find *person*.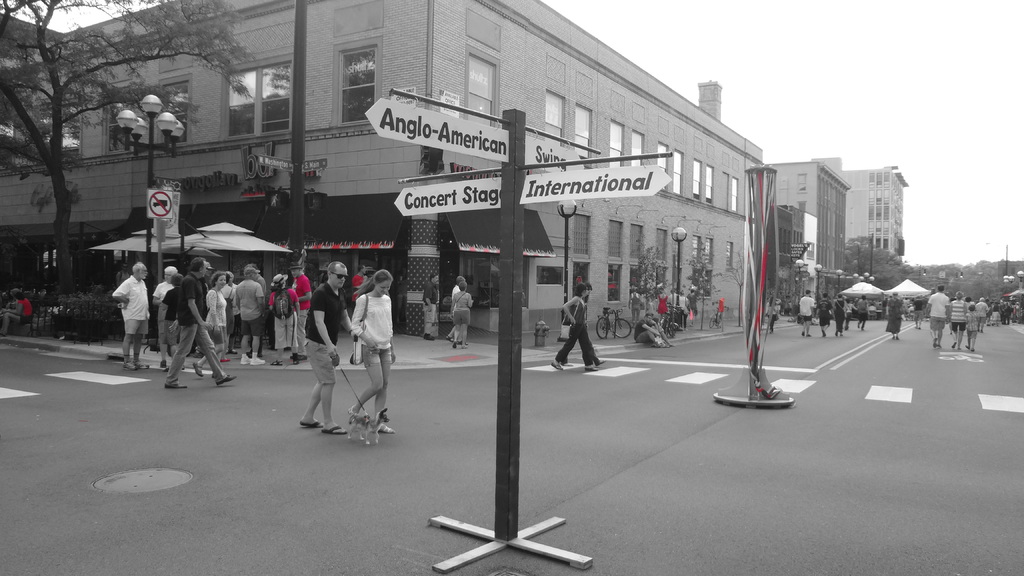
locate(820, 296, 842, 338).
